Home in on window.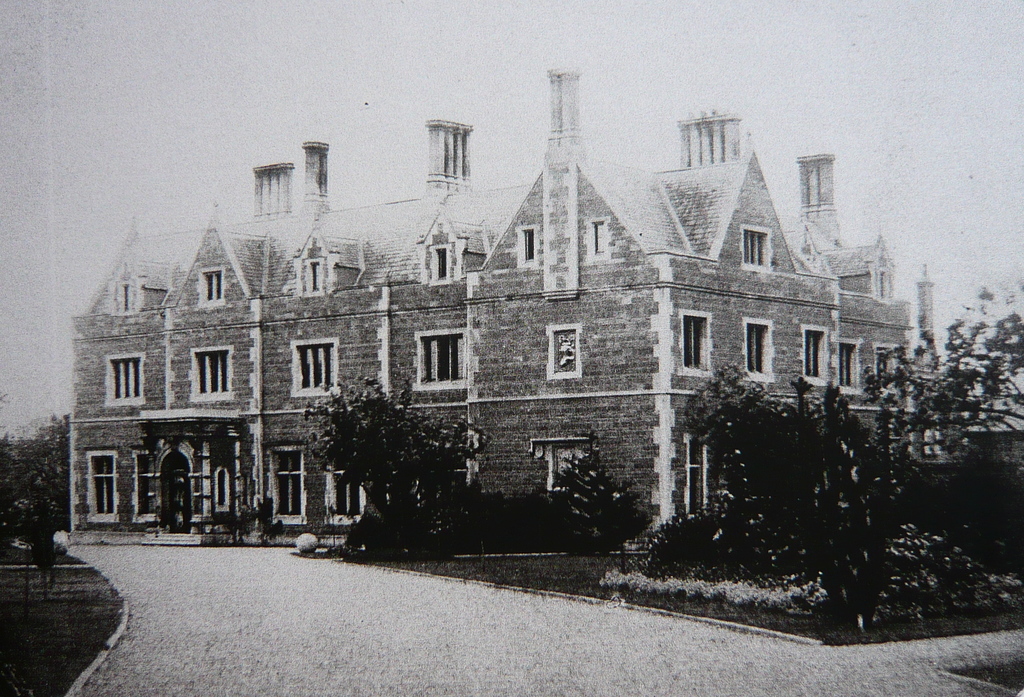
Homed in at crop(428, 243, 454, 277).
